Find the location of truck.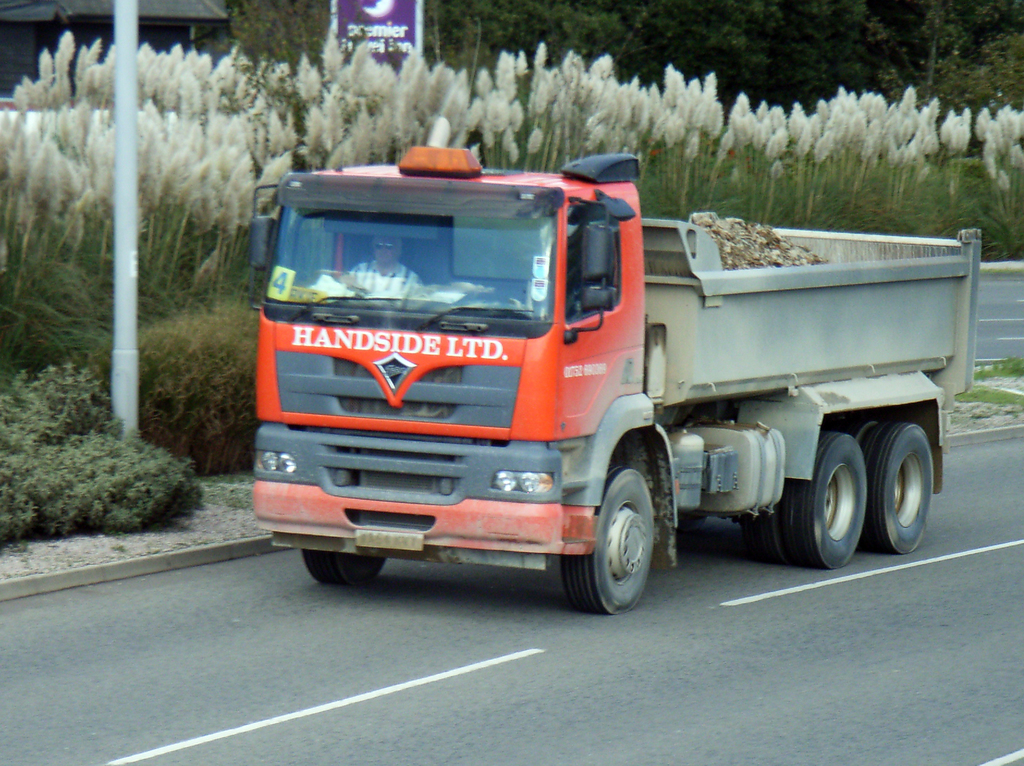
Location: {"left": 234, "top": 137, "right": 978, "bottom": 621}.
